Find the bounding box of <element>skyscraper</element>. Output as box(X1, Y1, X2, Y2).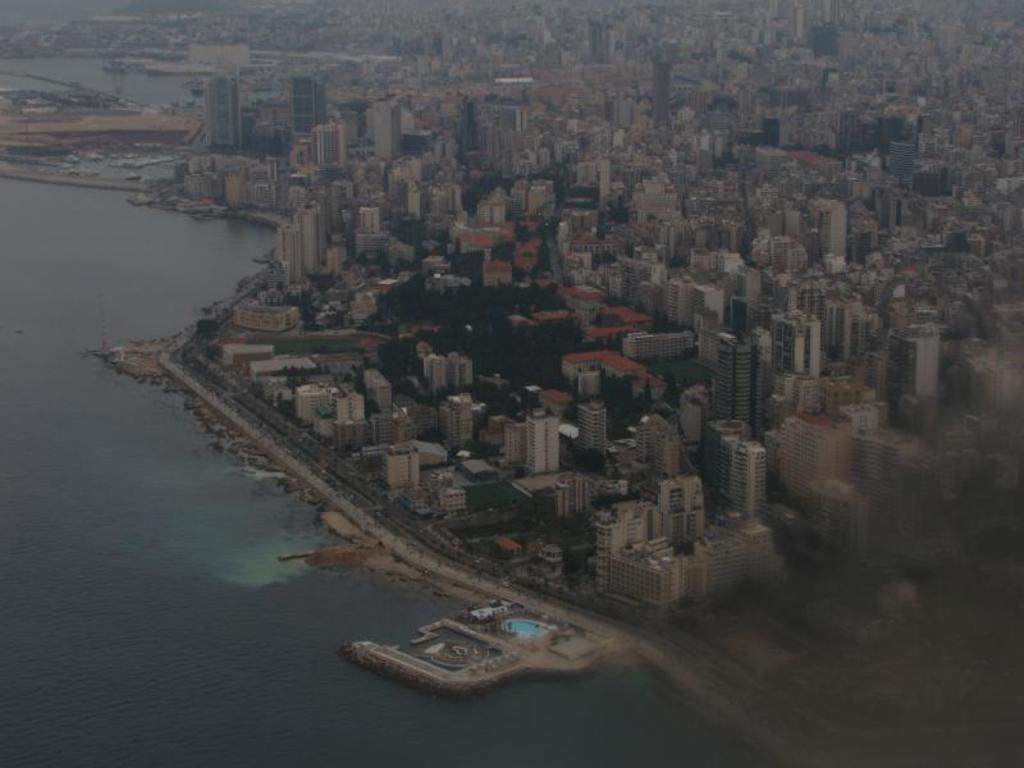
box(760, 0, 776, 45).
